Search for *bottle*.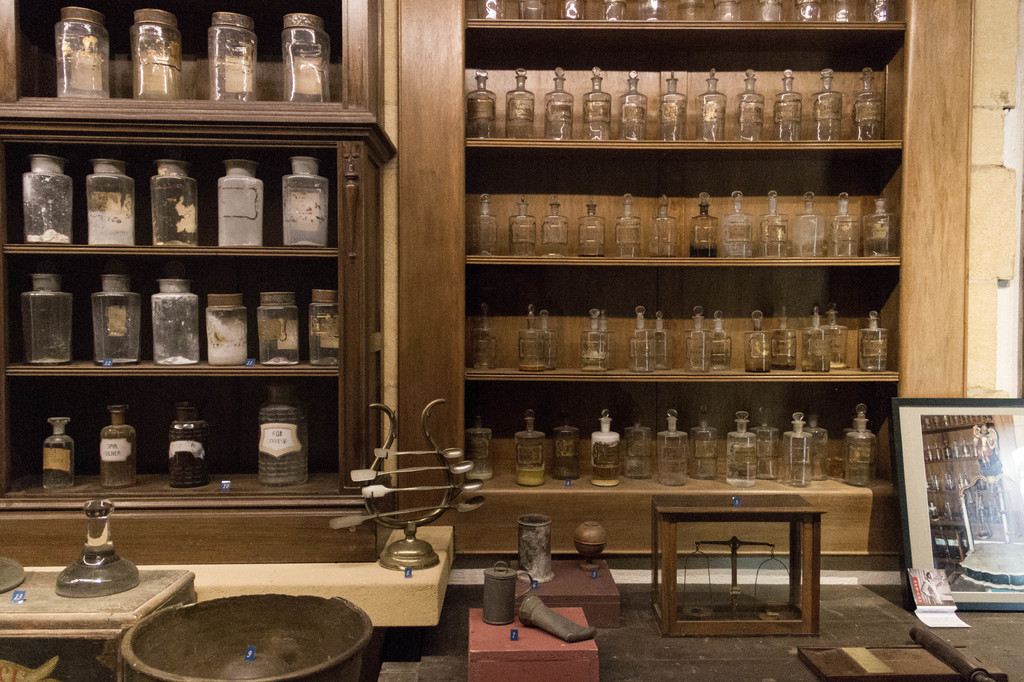
Found at x1=23, y1=154, x2=72, y2=243.
